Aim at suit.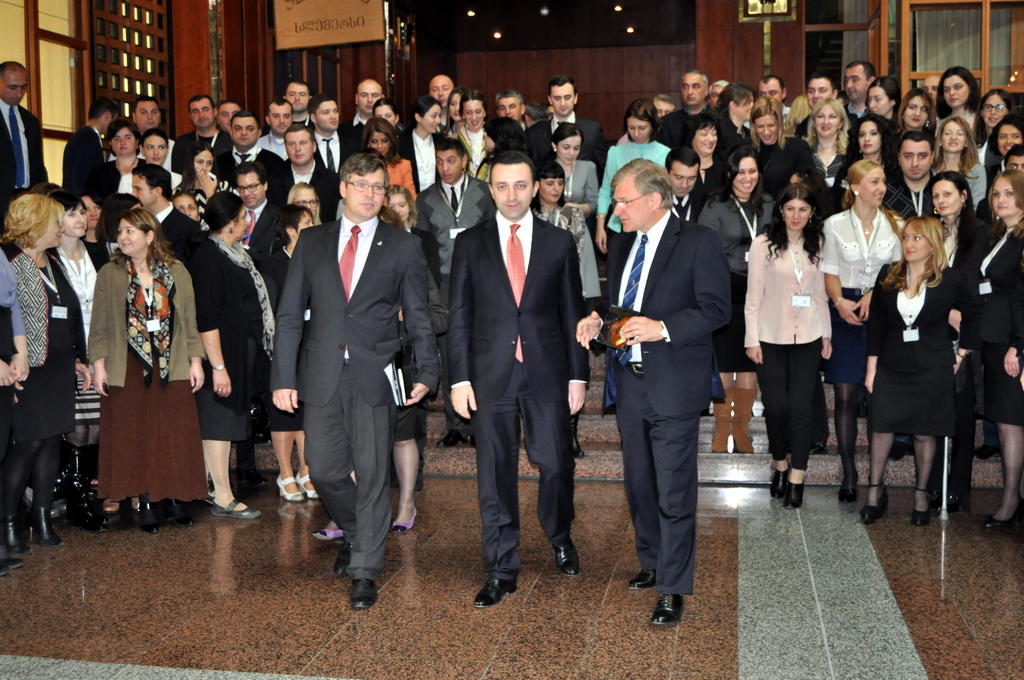
Aimed at [669,193,706,224].
